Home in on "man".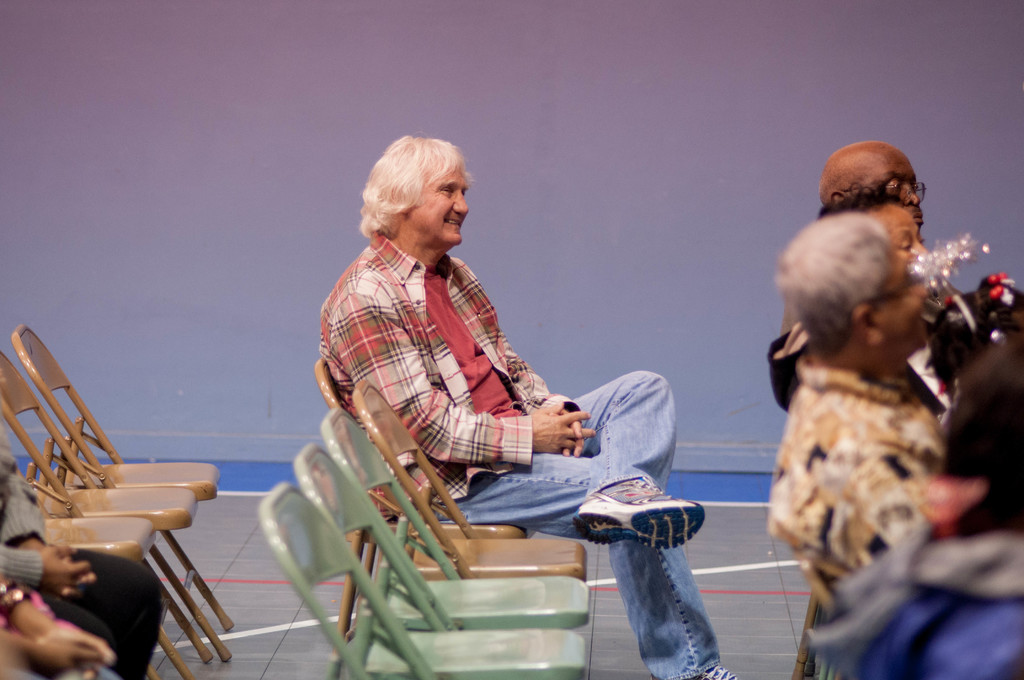
Homed in at <bbox>767, 214, 952, 587</bbox>.
